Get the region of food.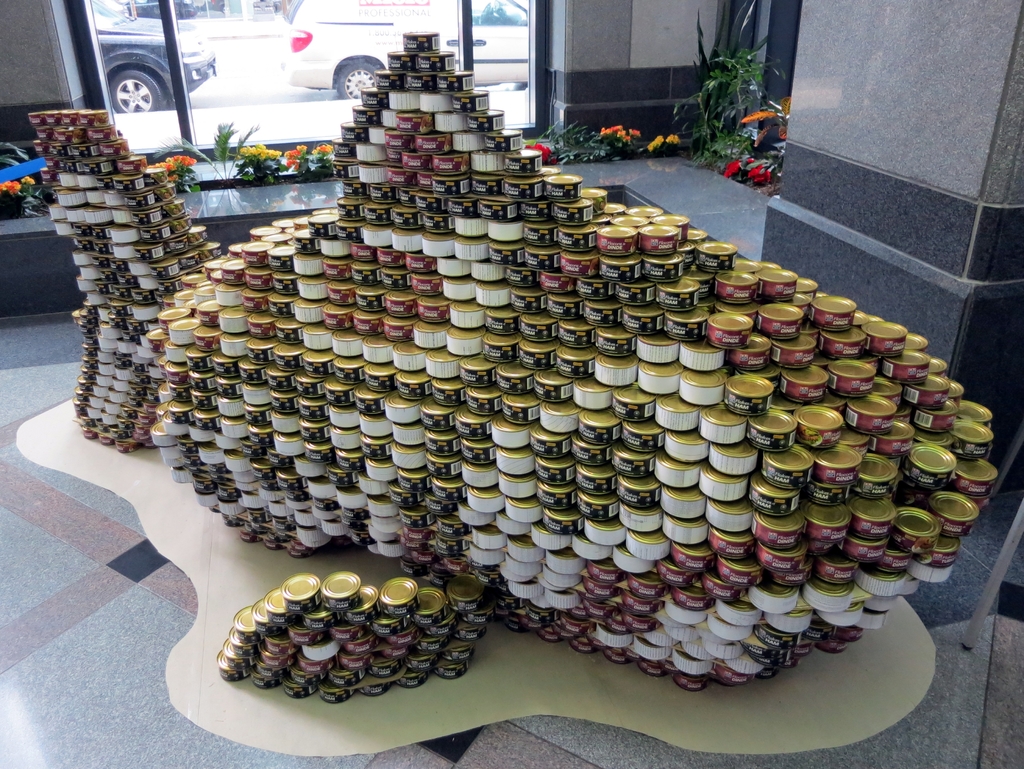
[left=342, top=310, right=355, bottom=330].
